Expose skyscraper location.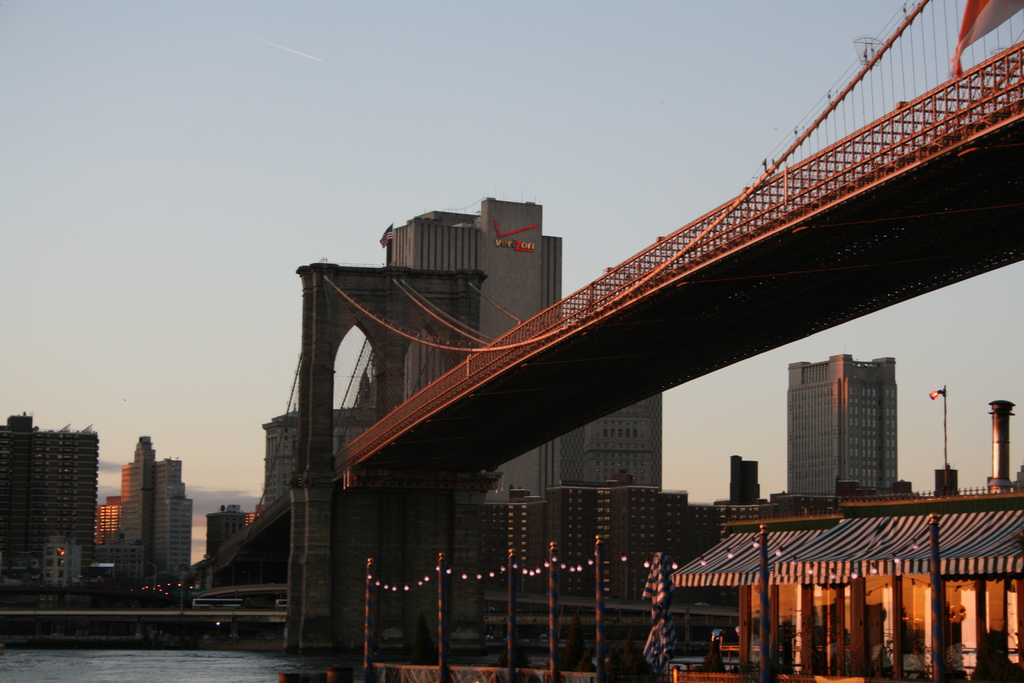
Exposed at 789:355:899:499.
